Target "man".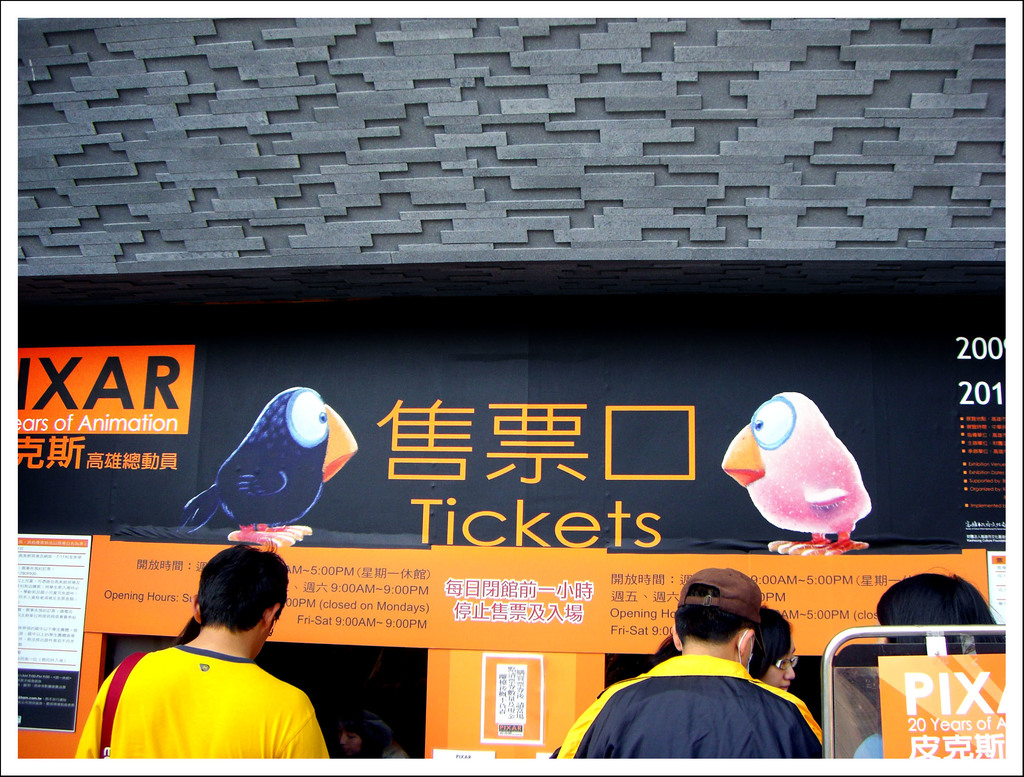
Target region: select_region(555, 568, 833, 767).
